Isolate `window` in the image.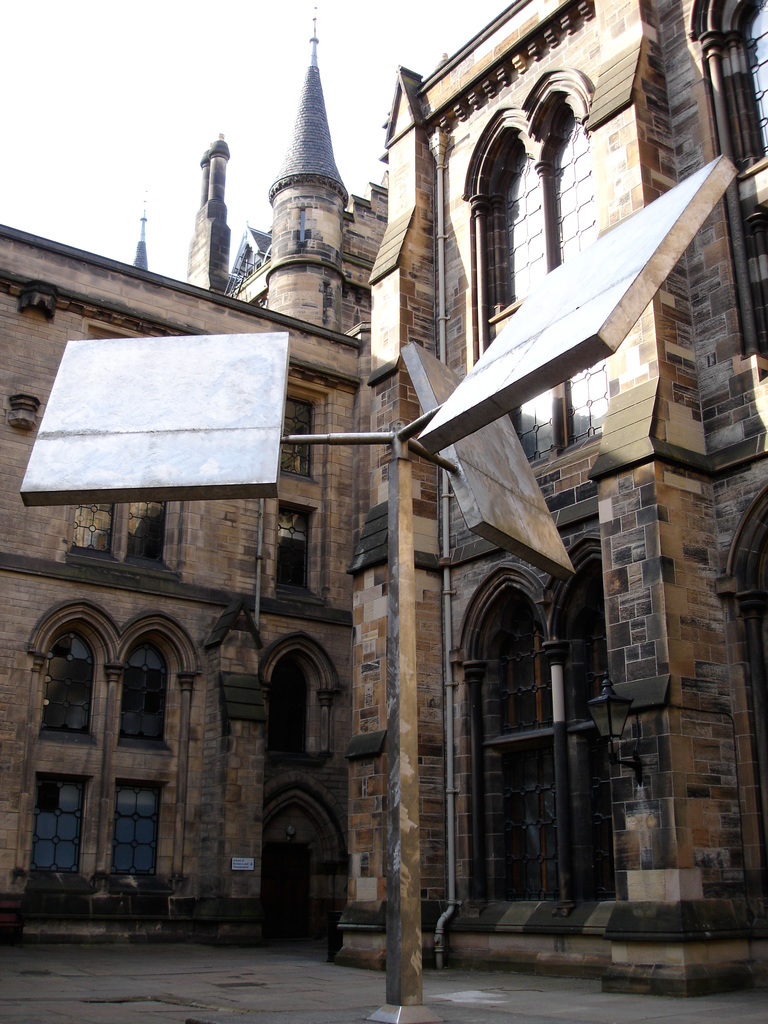
Isolated region: 72/497/177/576.
